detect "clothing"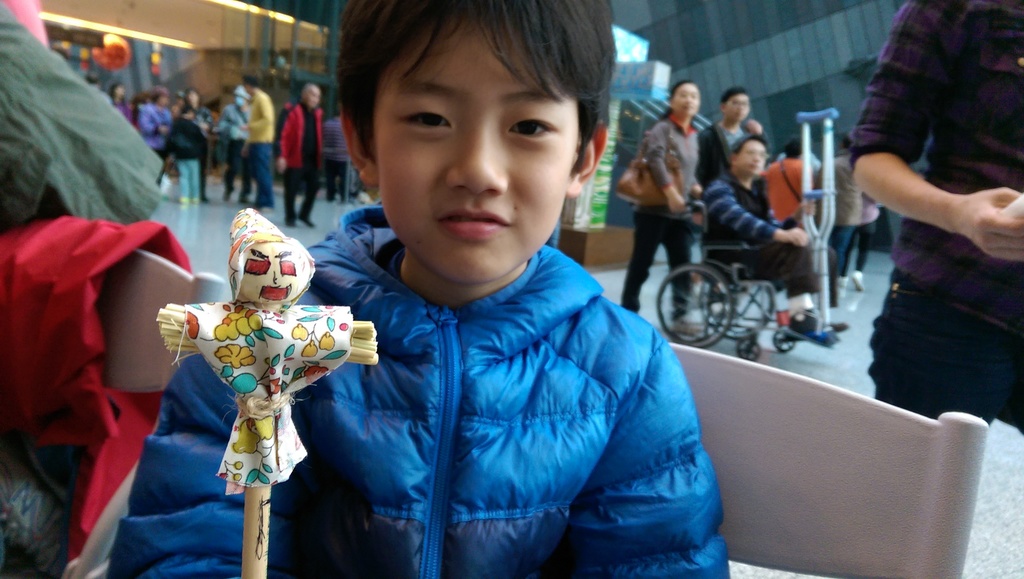
Rect(114, 175, 735, 578)
